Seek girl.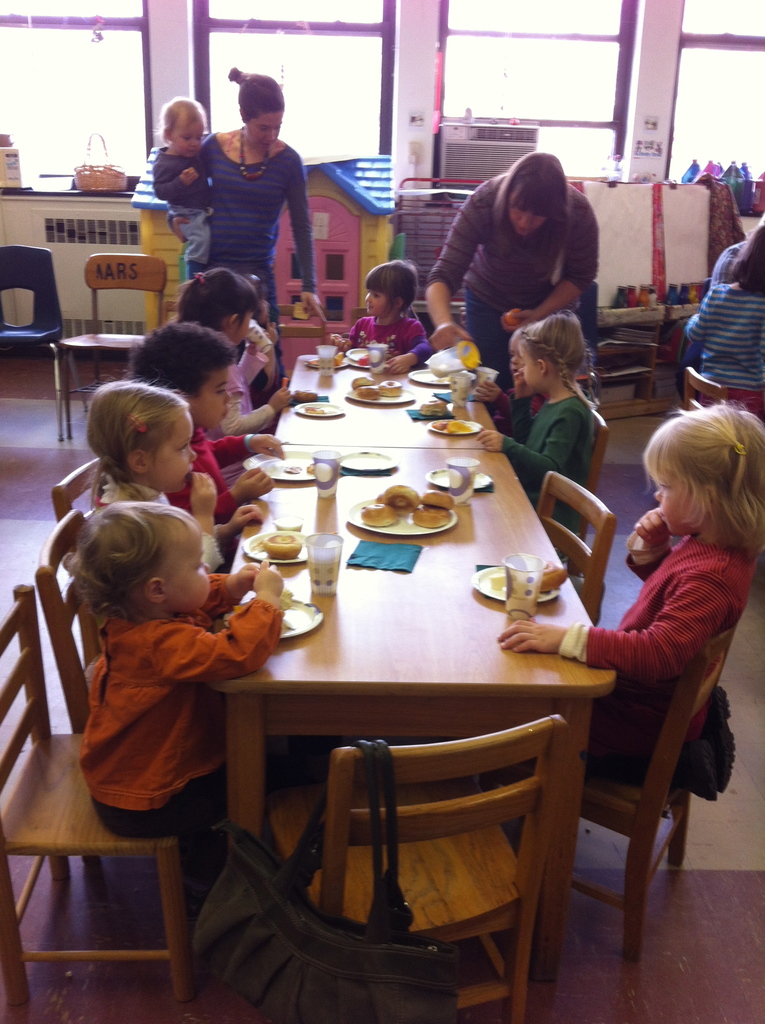
(473, 310, 599, 559).
